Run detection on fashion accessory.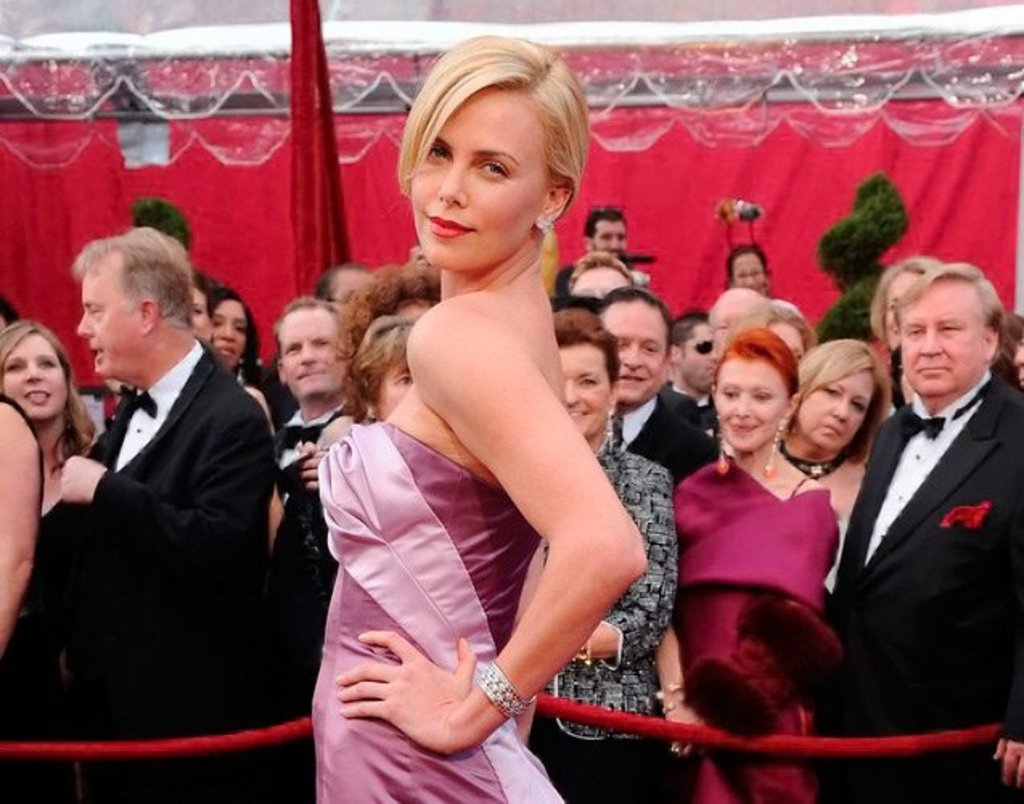
Result: x1=596 y1=408 x2=616 y2=457.
